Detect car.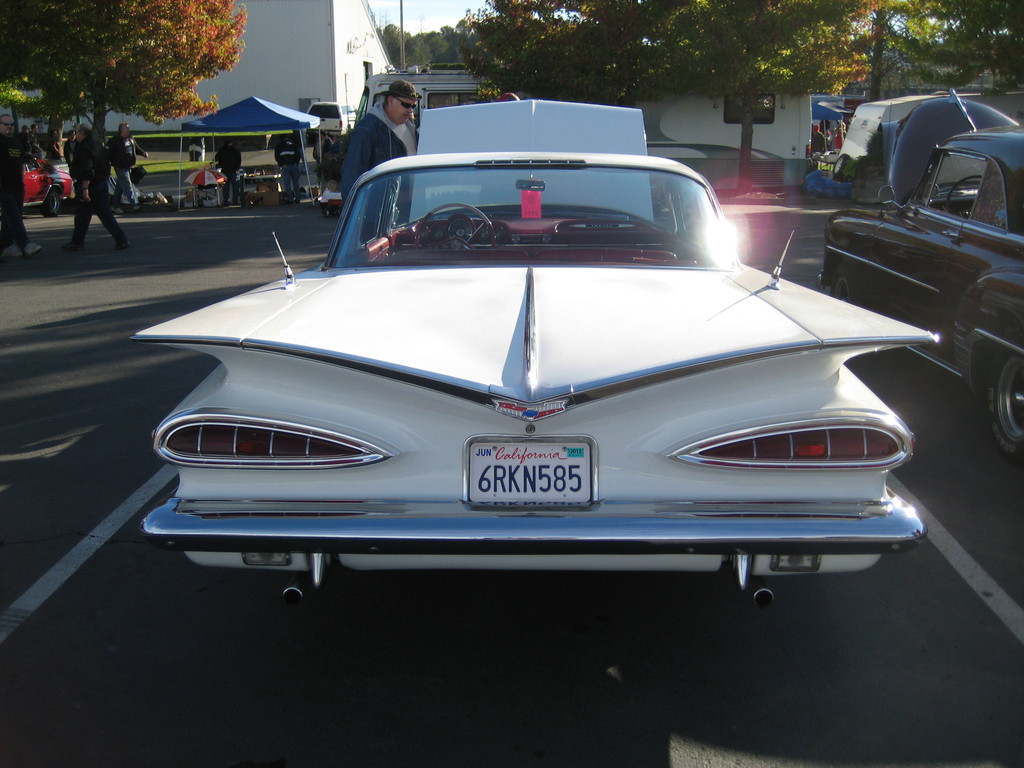
Detected at 828,124,1023,454.
